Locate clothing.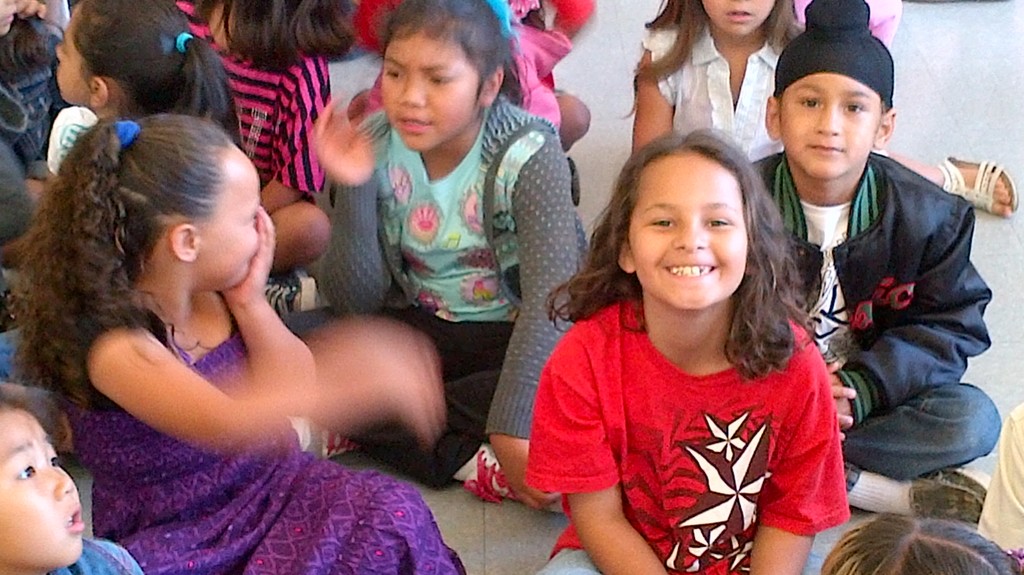
Bounding box: [x1=972, y1=403, x2=1023, y2=550].
